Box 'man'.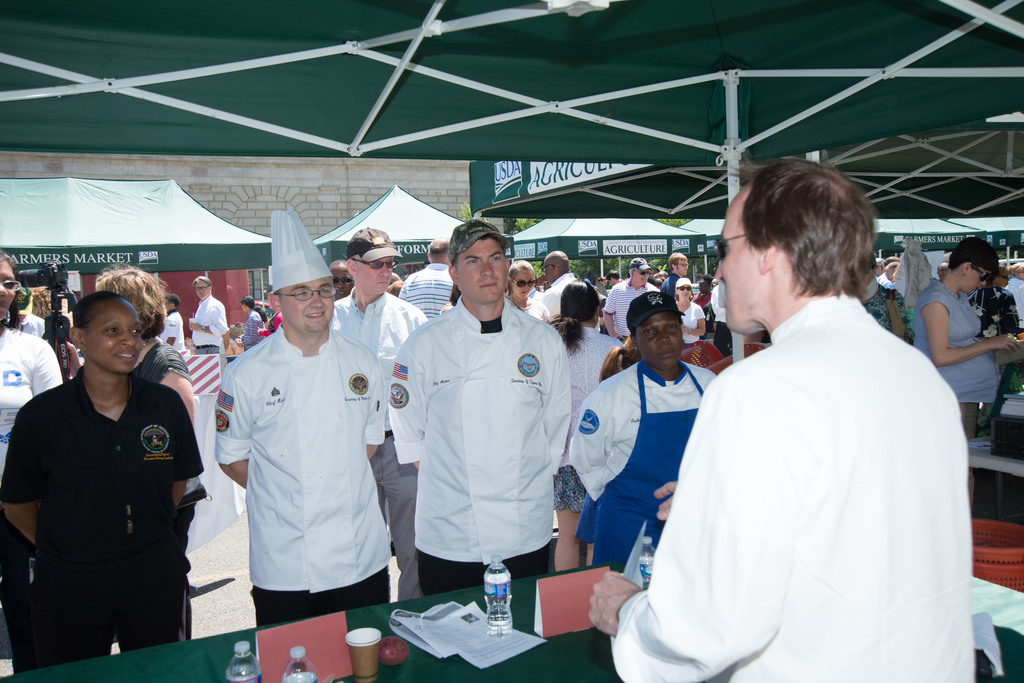
region(214, 209, 387, 626).
